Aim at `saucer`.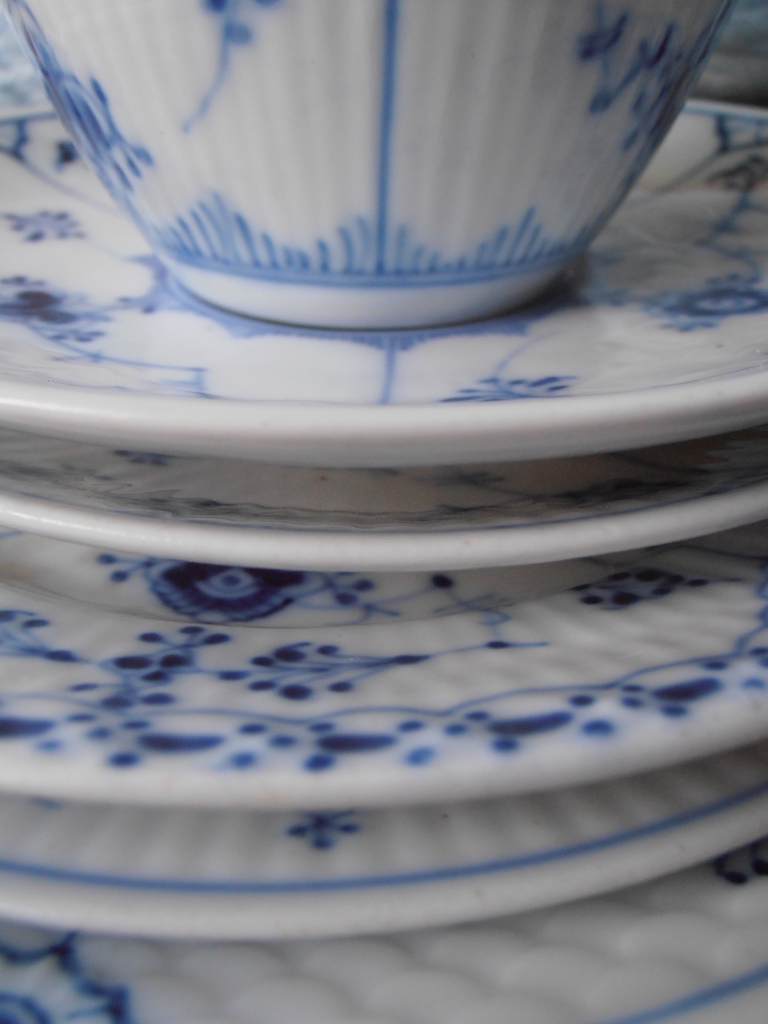
Aimed at {"x1": 0, "y1": 810, "x2": 767, "y2": 944}.
